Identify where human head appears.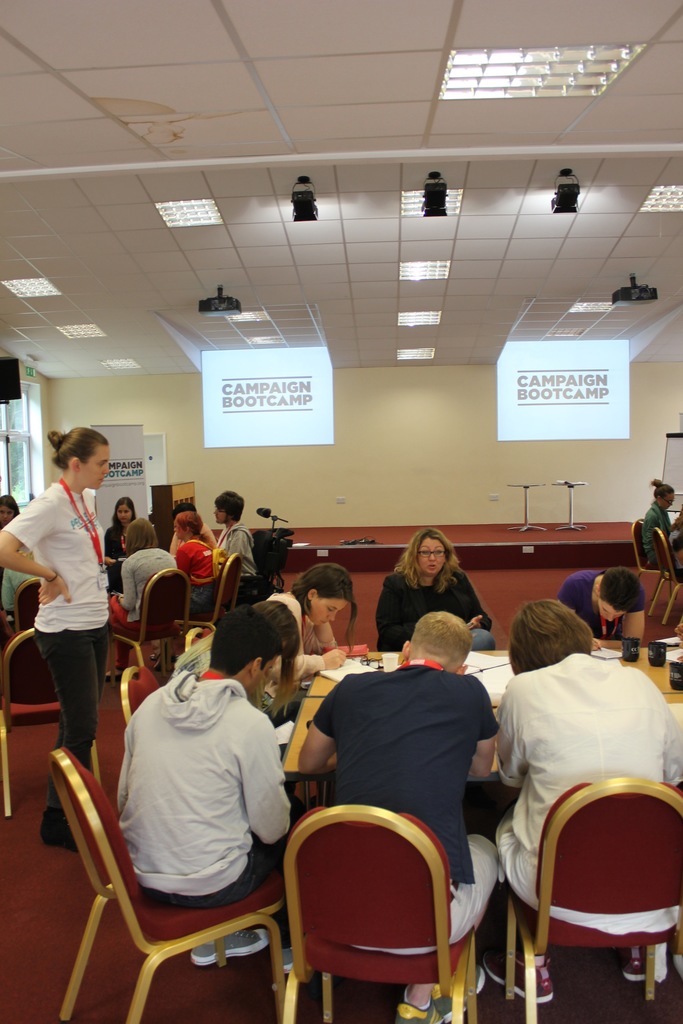
Appears at BBox(117, 516, 160, 554).
